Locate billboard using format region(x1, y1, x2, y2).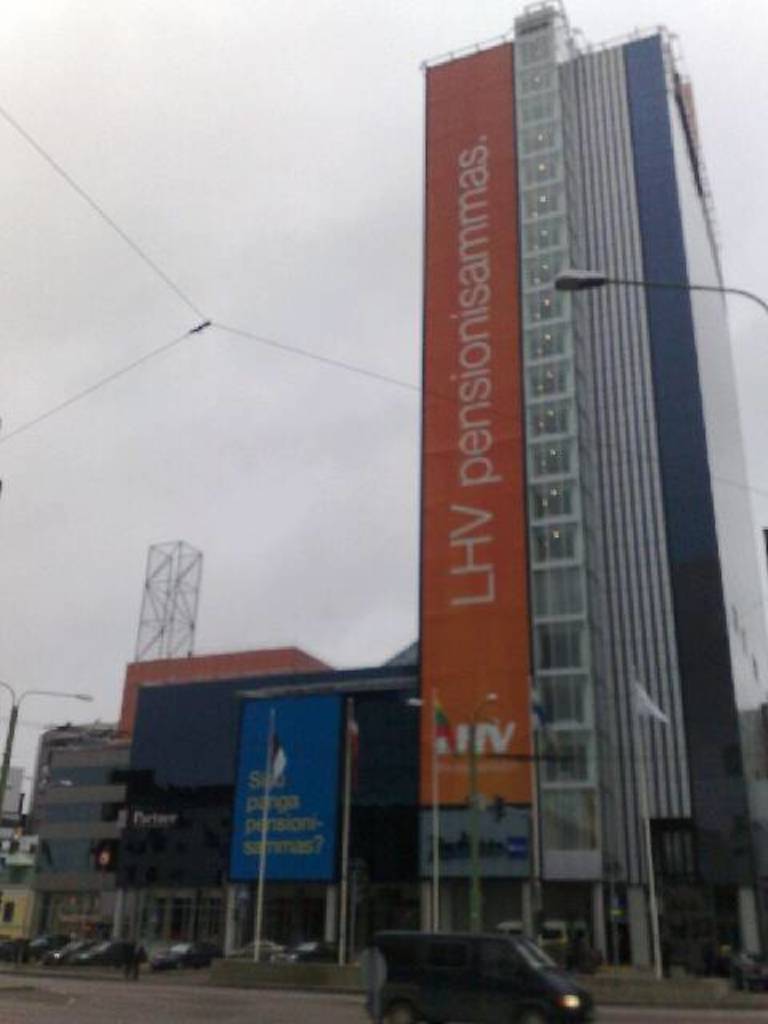
region(421, 43, 542, 798).
